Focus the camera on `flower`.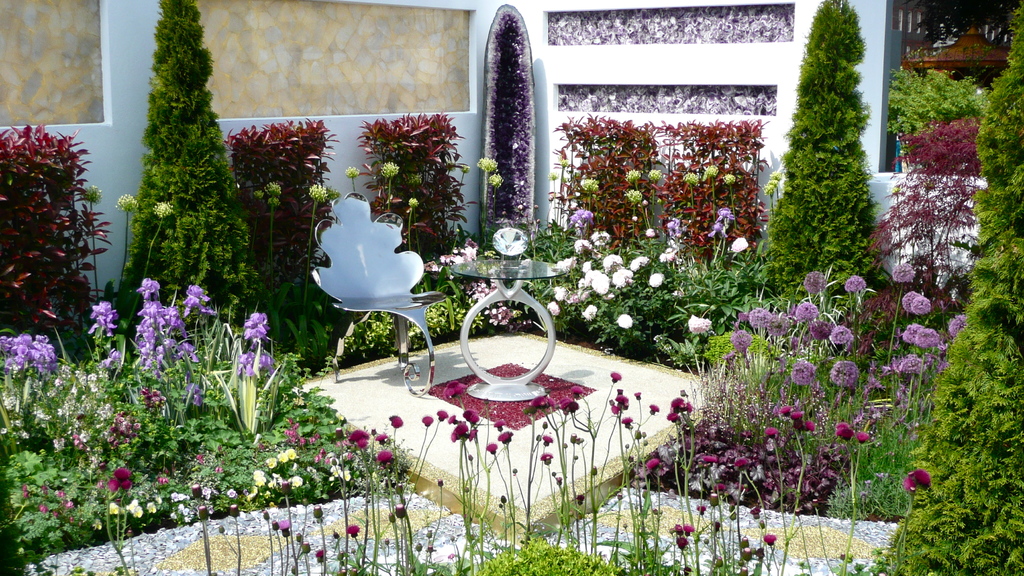
Focus region: (left=792, top=357, right=813, bottom=386).
